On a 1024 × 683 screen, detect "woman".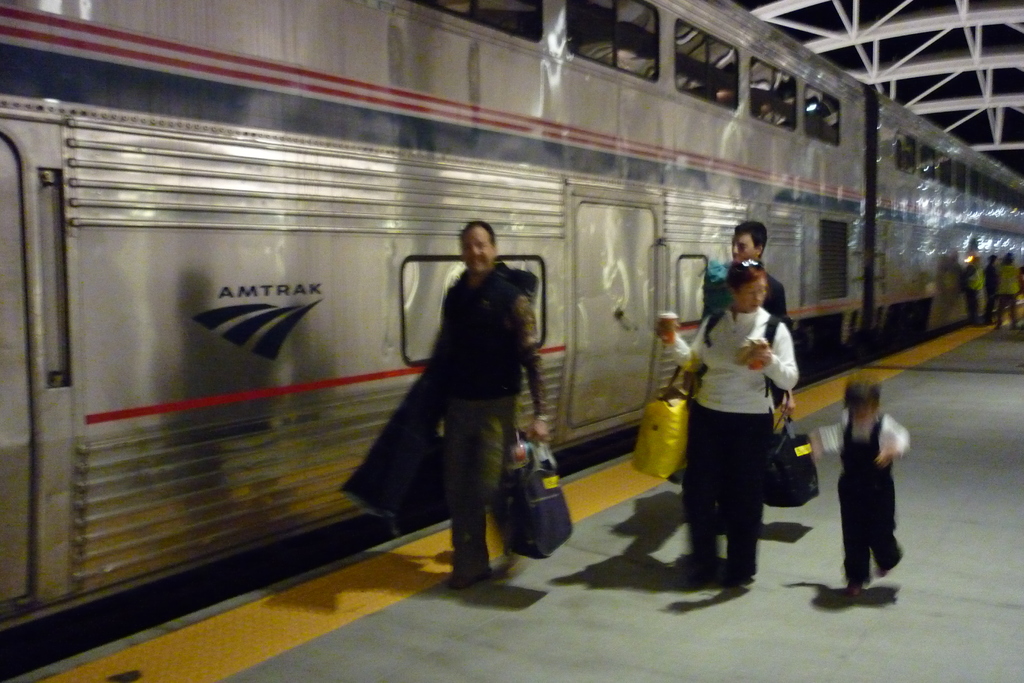
[656,259,805,594].
